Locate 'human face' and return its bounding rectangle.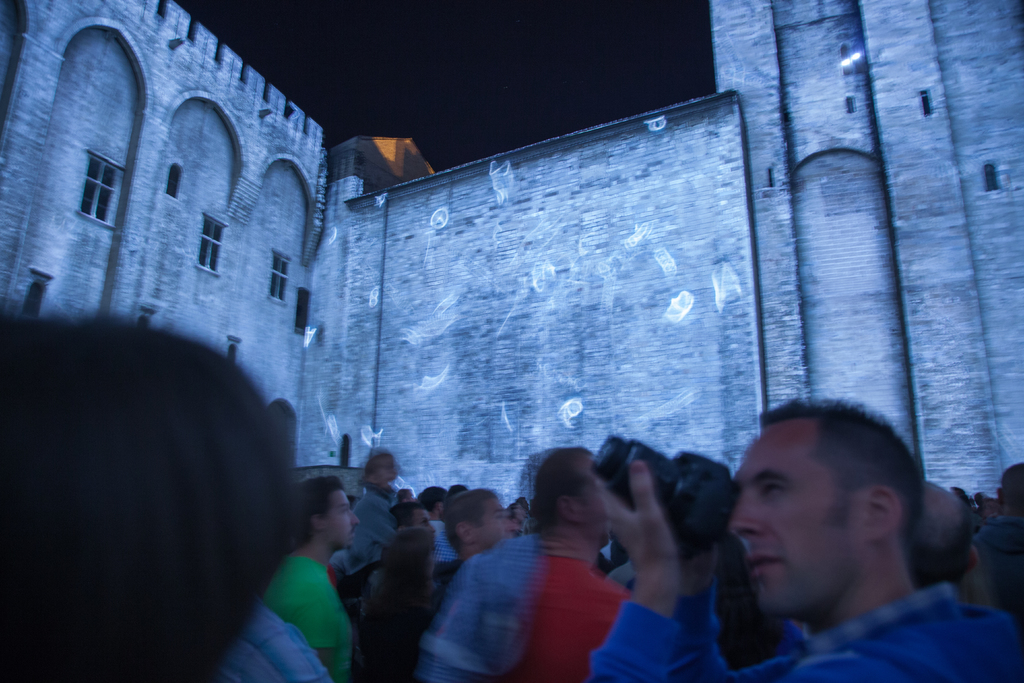
<box>731,418,869,613</box>.
